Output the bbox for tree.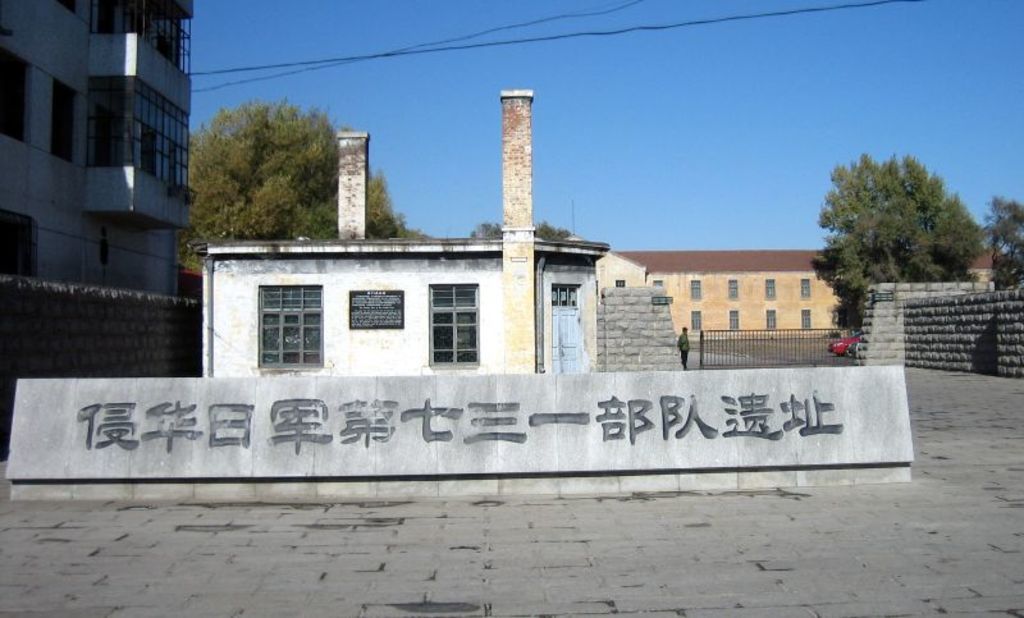
(977,193,1023,292).
